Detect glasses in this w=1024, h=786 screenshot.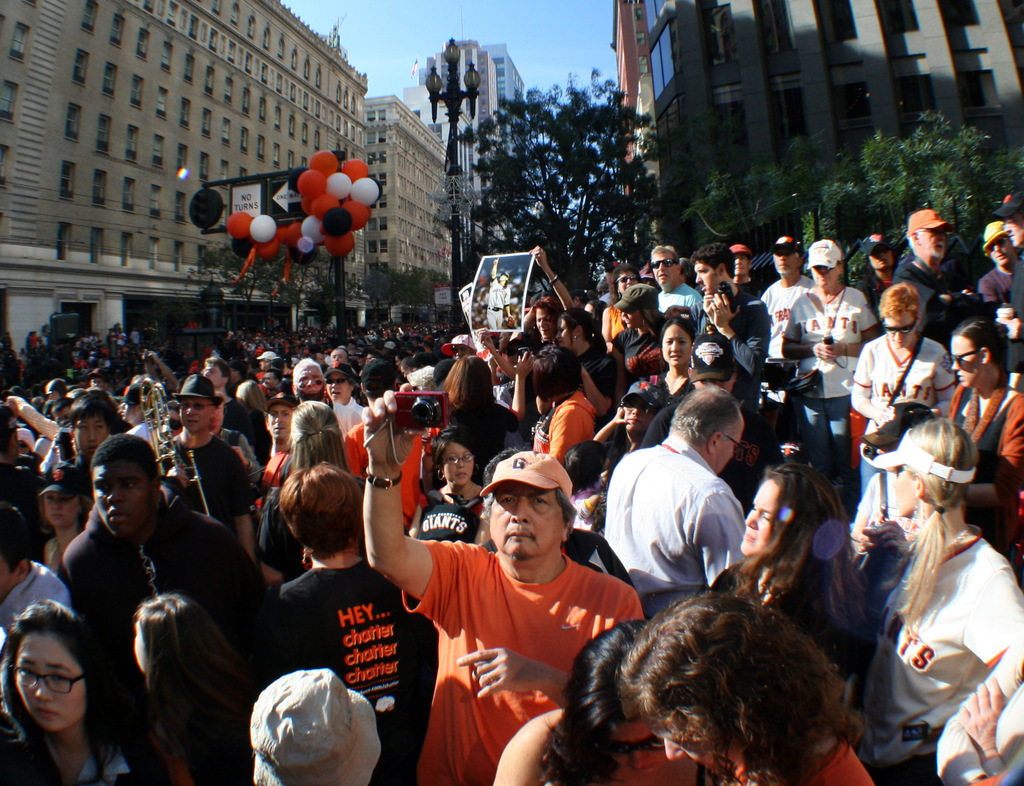
Detection: 878:311:923:336.
